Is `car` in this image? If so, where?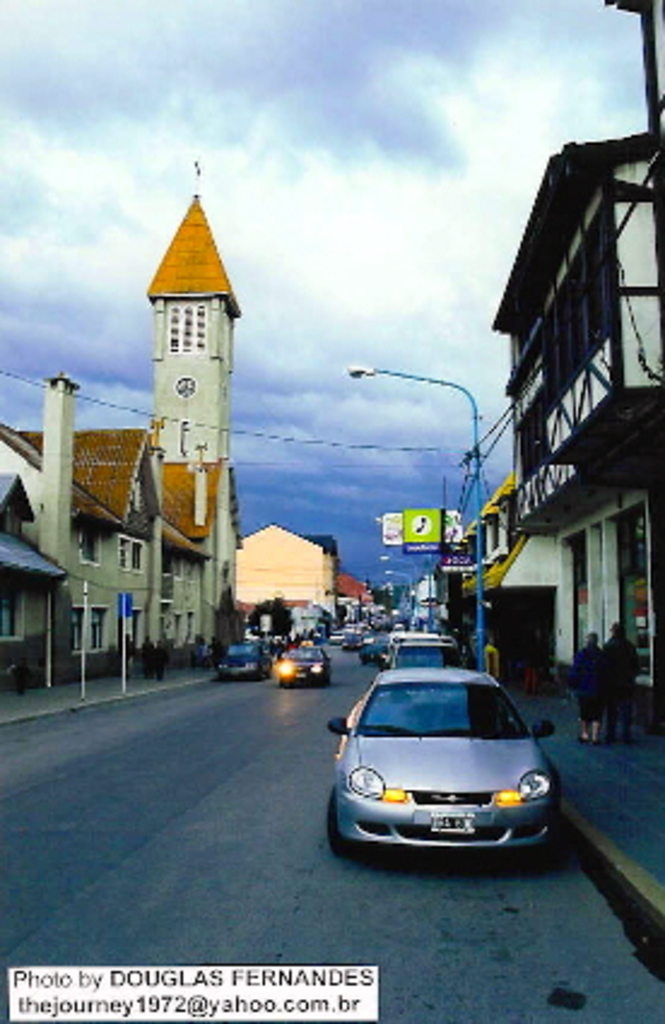
Yes, at crop(279, 653, 313, 675).
